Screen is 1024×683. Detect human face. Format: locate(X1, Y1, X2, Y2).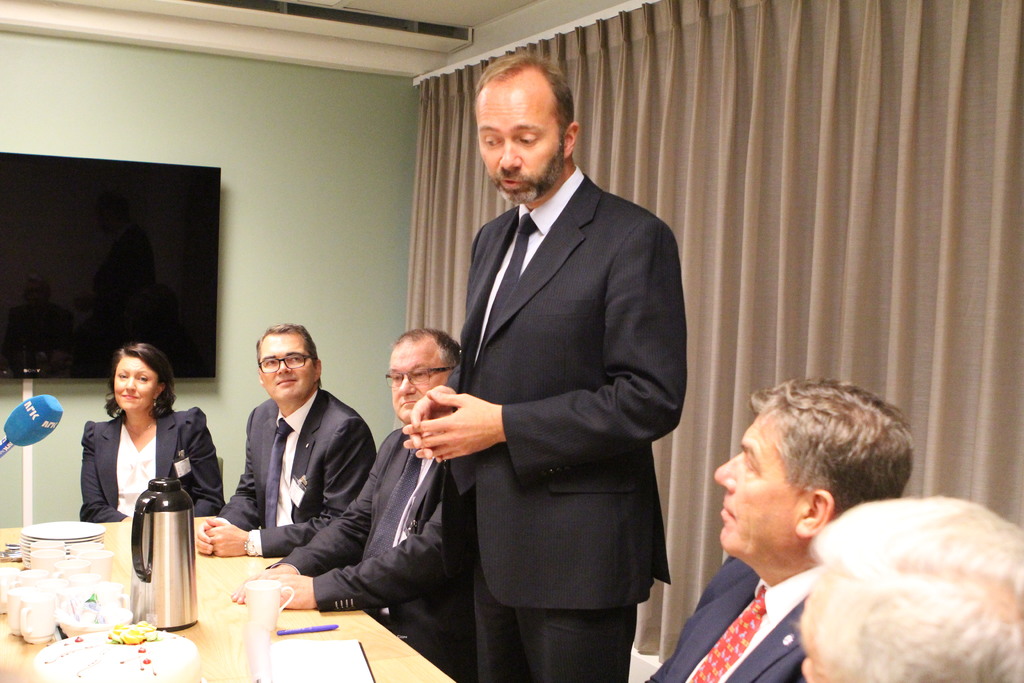
locate(477, 83, 565, 202).
